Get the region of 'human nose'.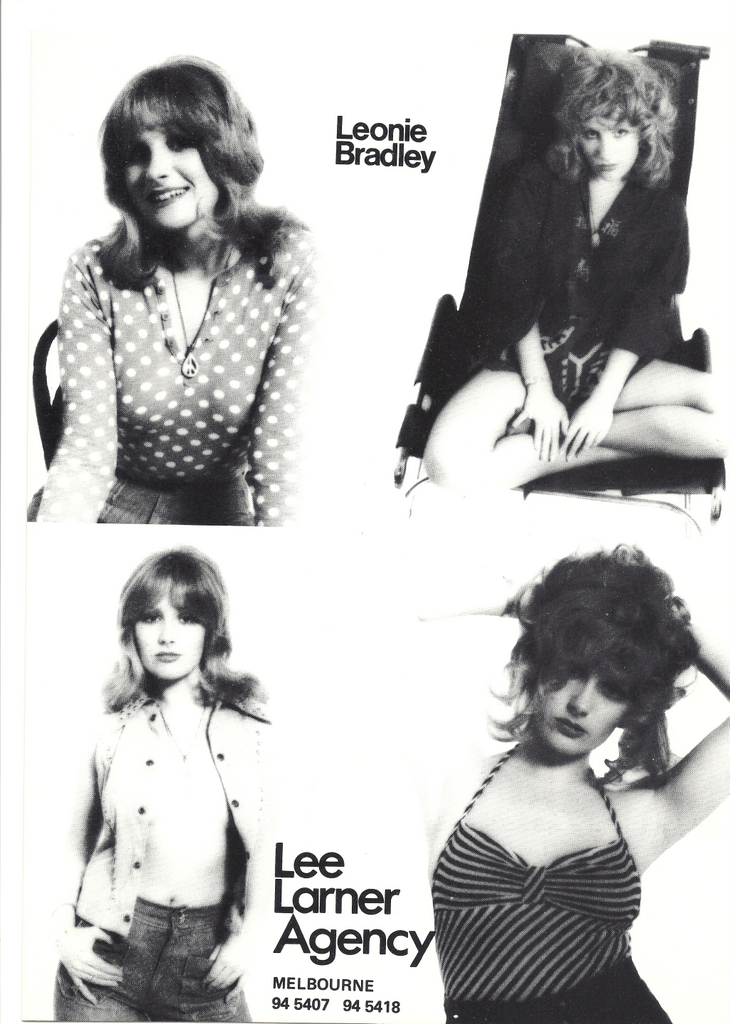
[x1=592, y1=132, x2=613, y2=158].
